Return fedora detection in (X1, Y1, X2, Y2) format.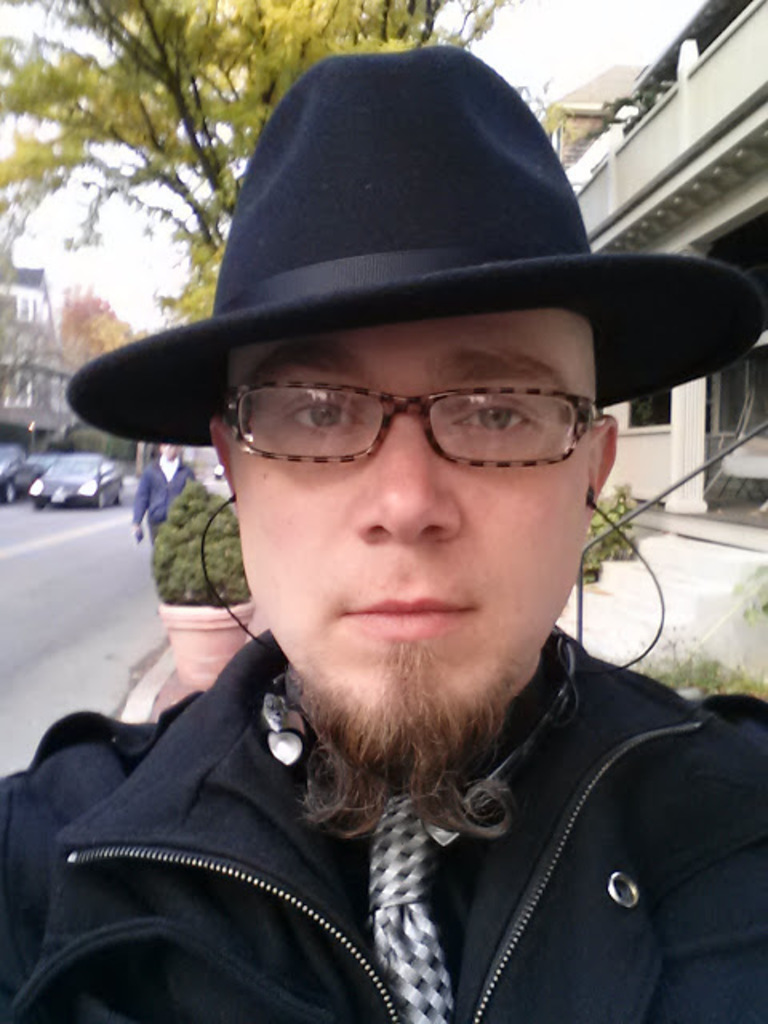
(69, 40, 766, 446).
